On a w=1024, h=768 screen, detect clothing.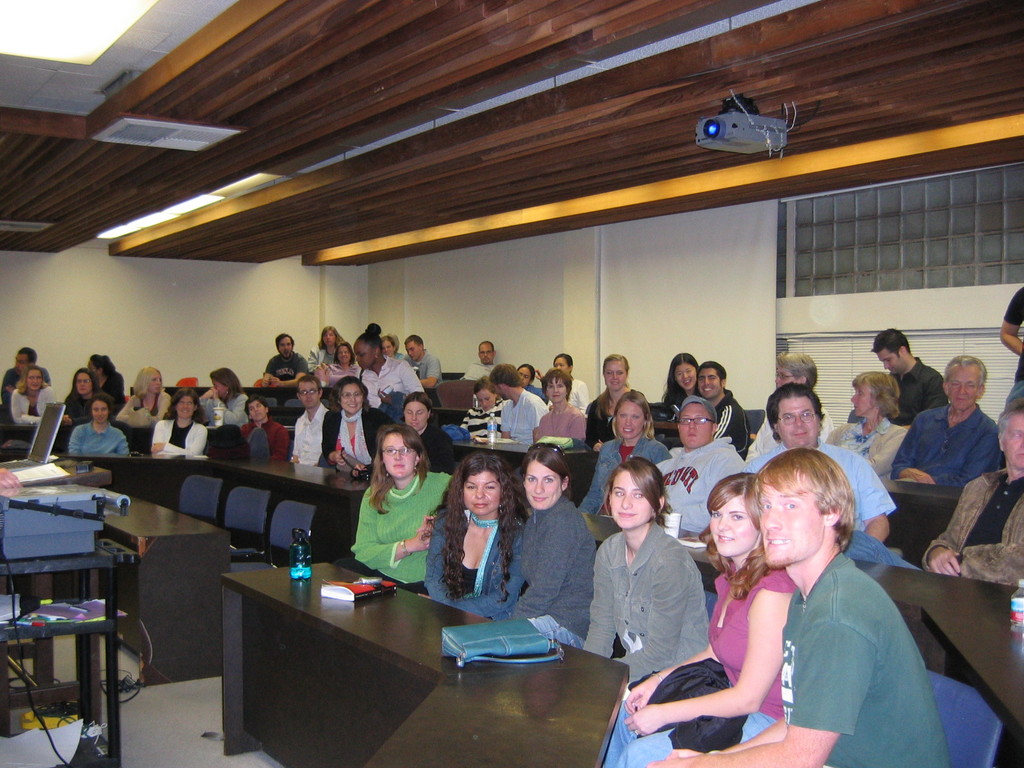
crop(68, 418, 131, 455).
